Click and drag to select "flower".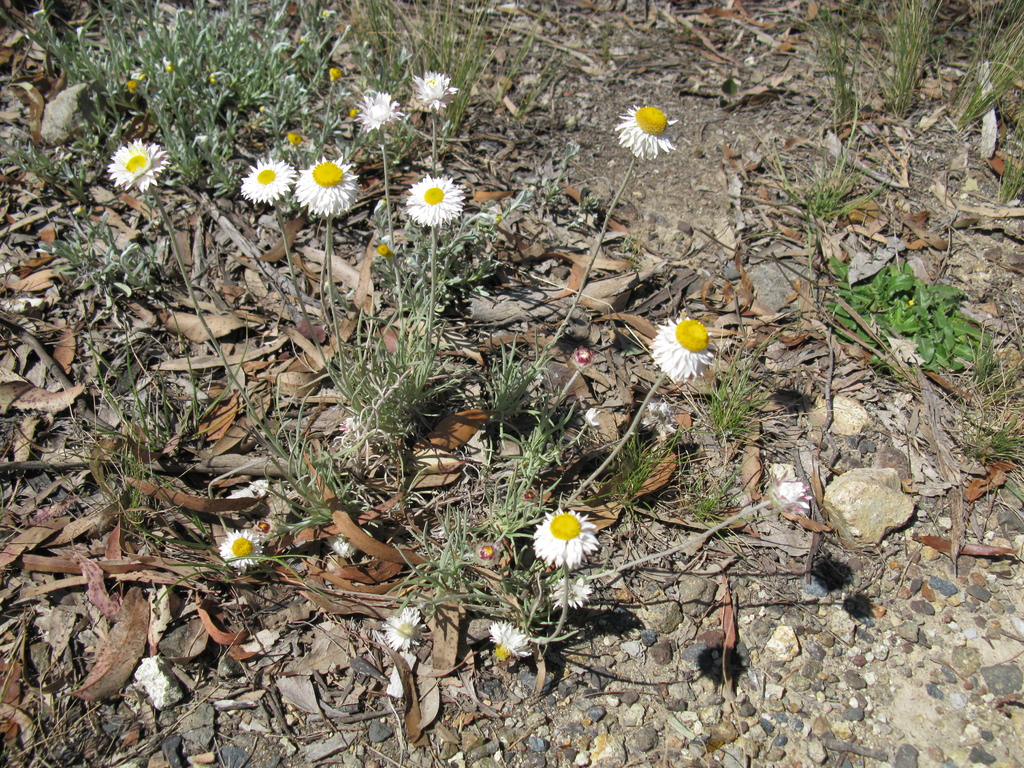
Selection: 292/155/360/220.
